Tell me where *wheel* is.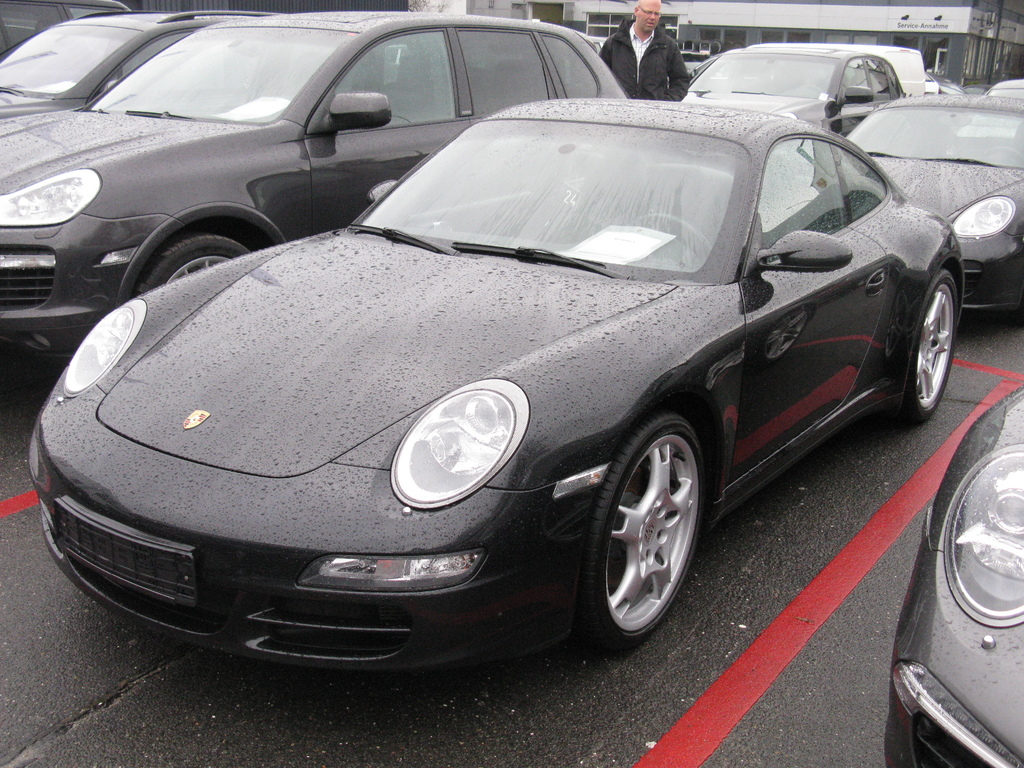
*wheel* is at box=[583, 406, 711, 644].
